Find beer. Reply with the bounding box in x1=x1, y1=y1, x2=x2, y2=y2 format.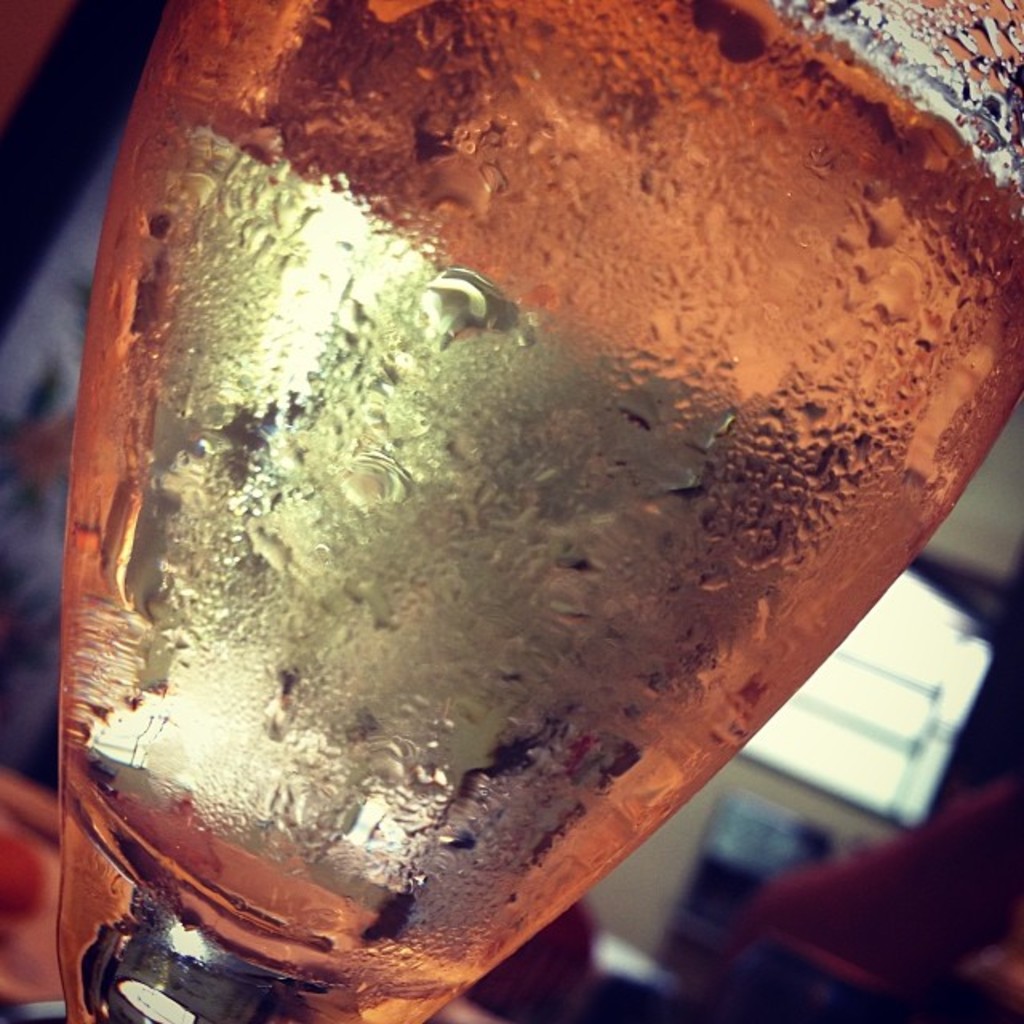
x1=64, y1=0, x2=1022, y2=958.
